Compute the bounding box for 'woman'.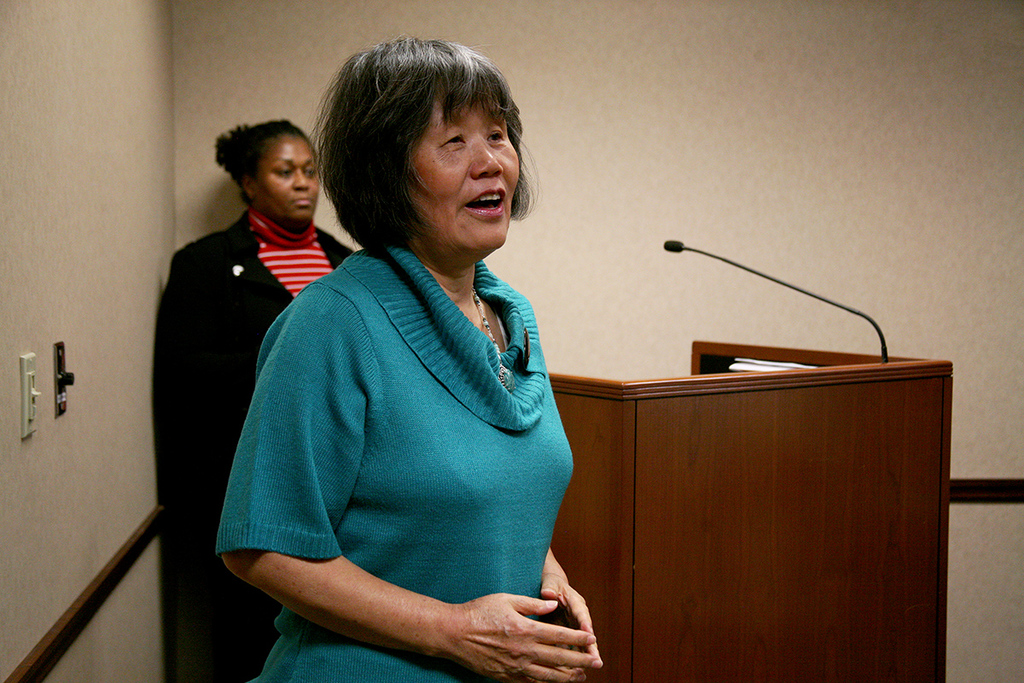
[x1=143, y1=119, x2=364, y2=682].
